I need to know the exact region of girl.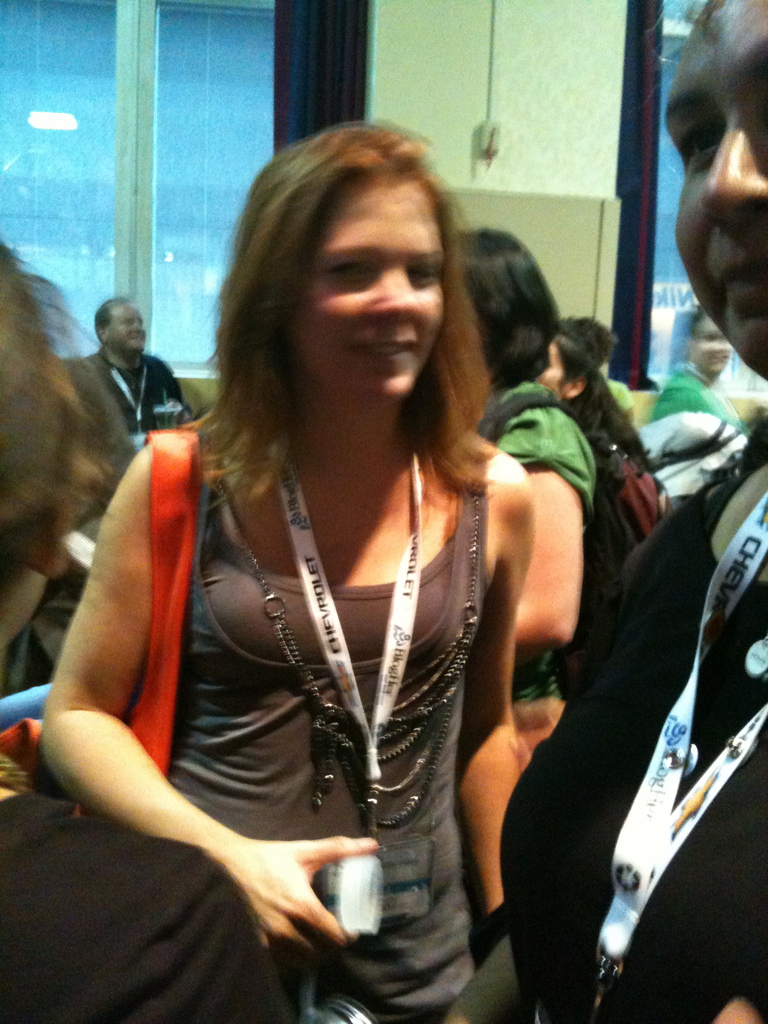
Region: l=42, t=106, r=546, b=1023.
